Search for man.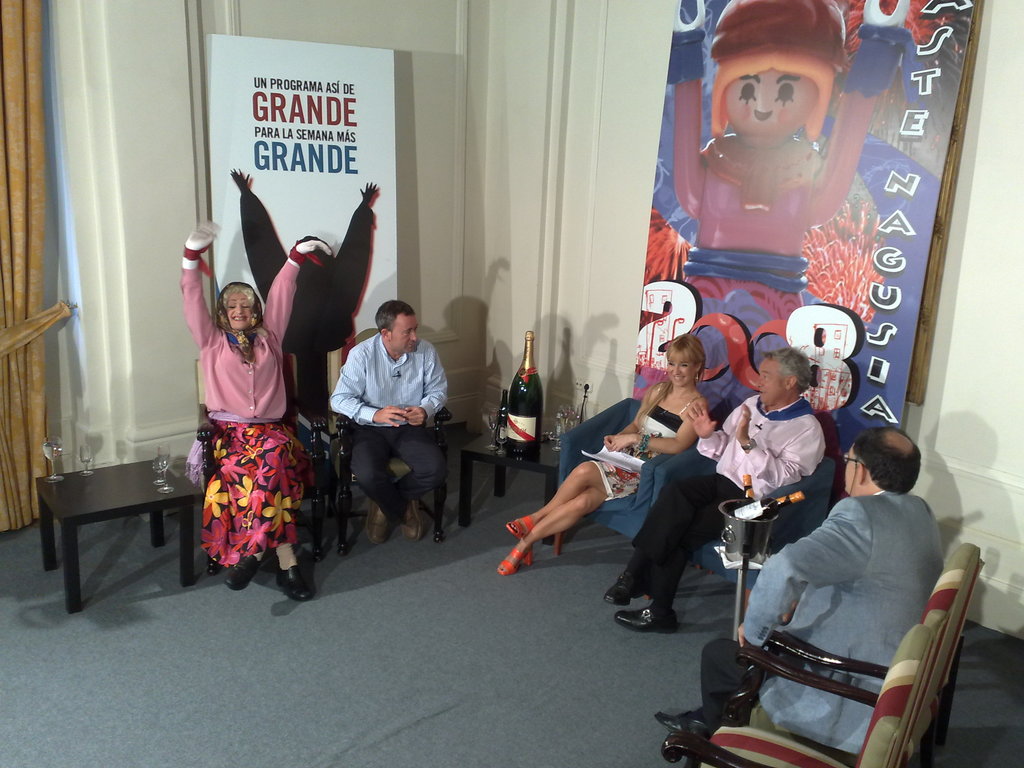
Found at 646, 424, 948, 746.
